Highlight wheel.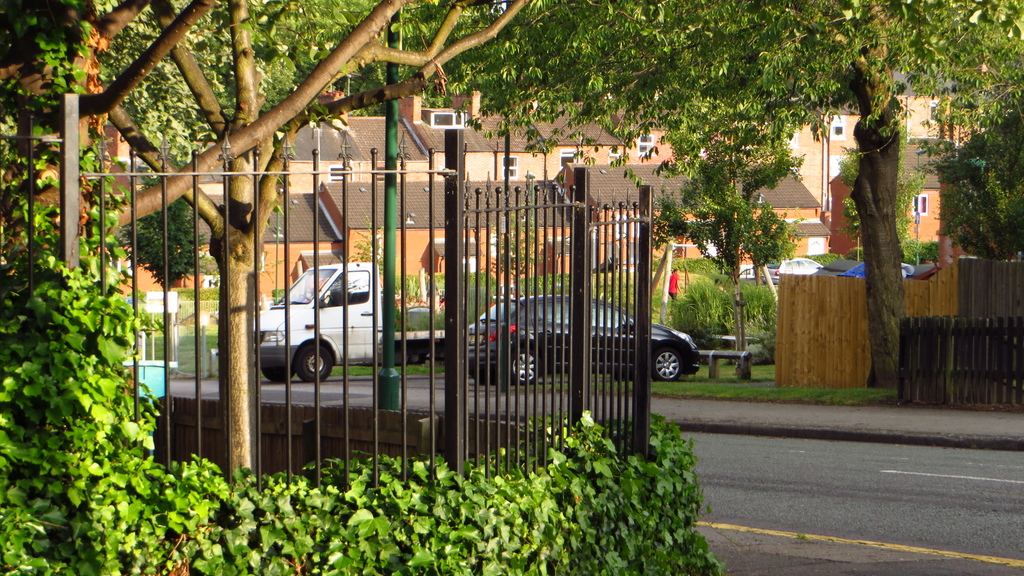
Highlighted region: rect(262, 369, 293, 383).
